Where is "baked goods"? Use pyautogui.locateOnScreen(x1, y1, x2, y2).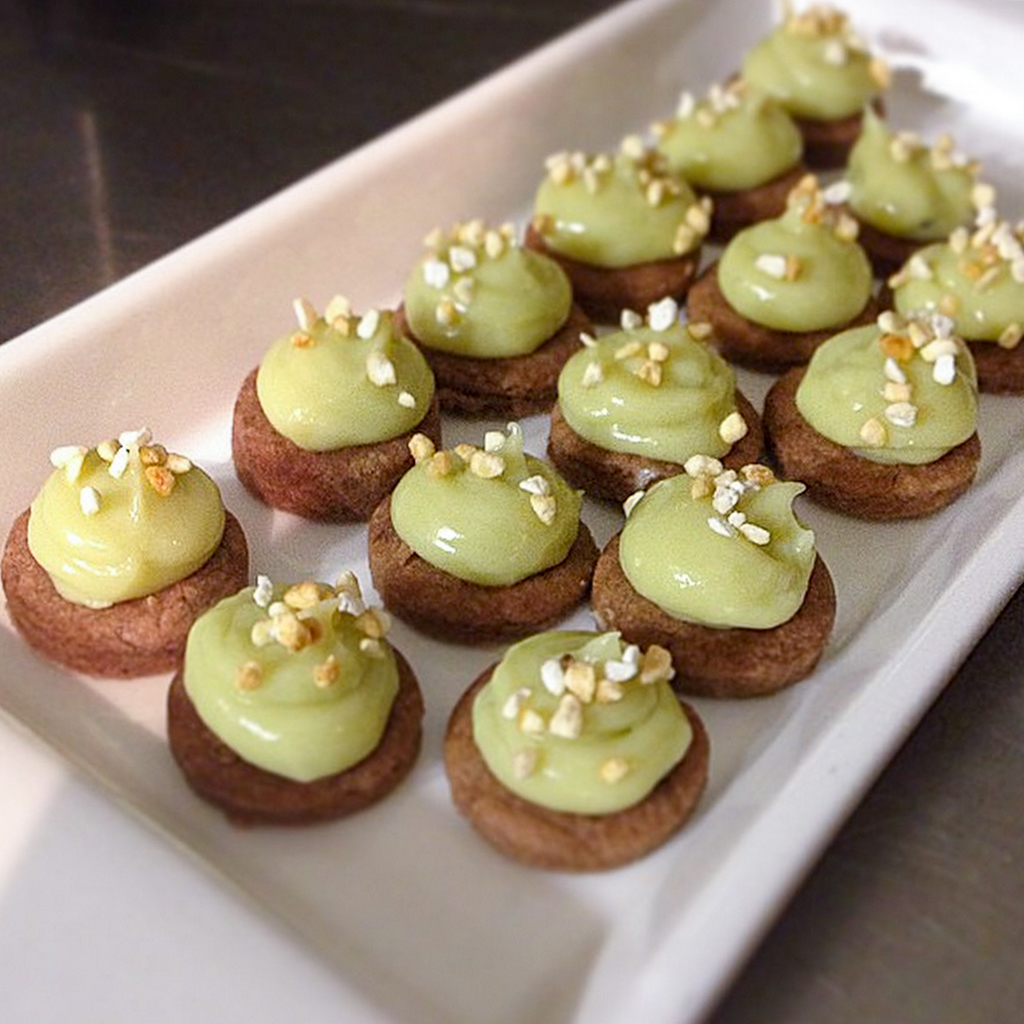
pyautogui.locateOnScreen(362, 427, 595, 646).
